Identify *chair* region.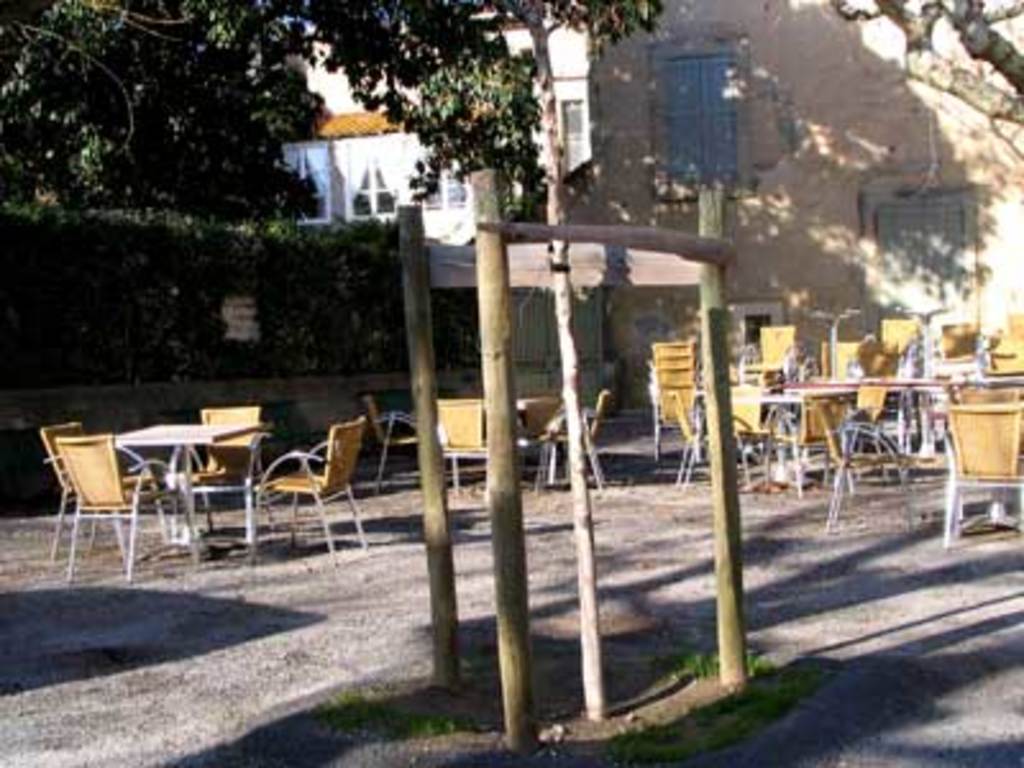
Region: crop(527, 397, 561, 428).
